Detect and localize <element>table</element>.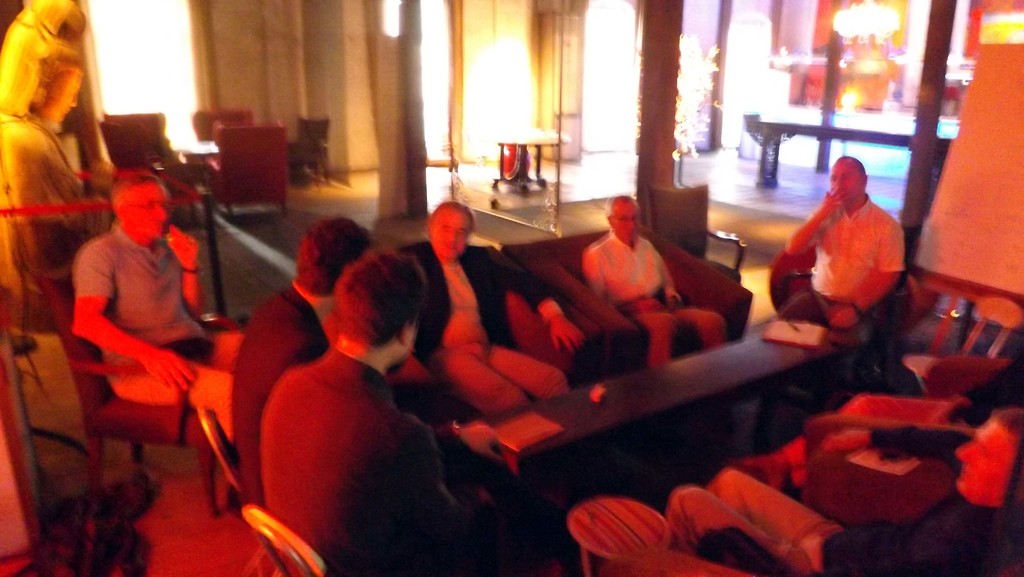
Localized at left=490, top=125, right=569, bottom=209.
